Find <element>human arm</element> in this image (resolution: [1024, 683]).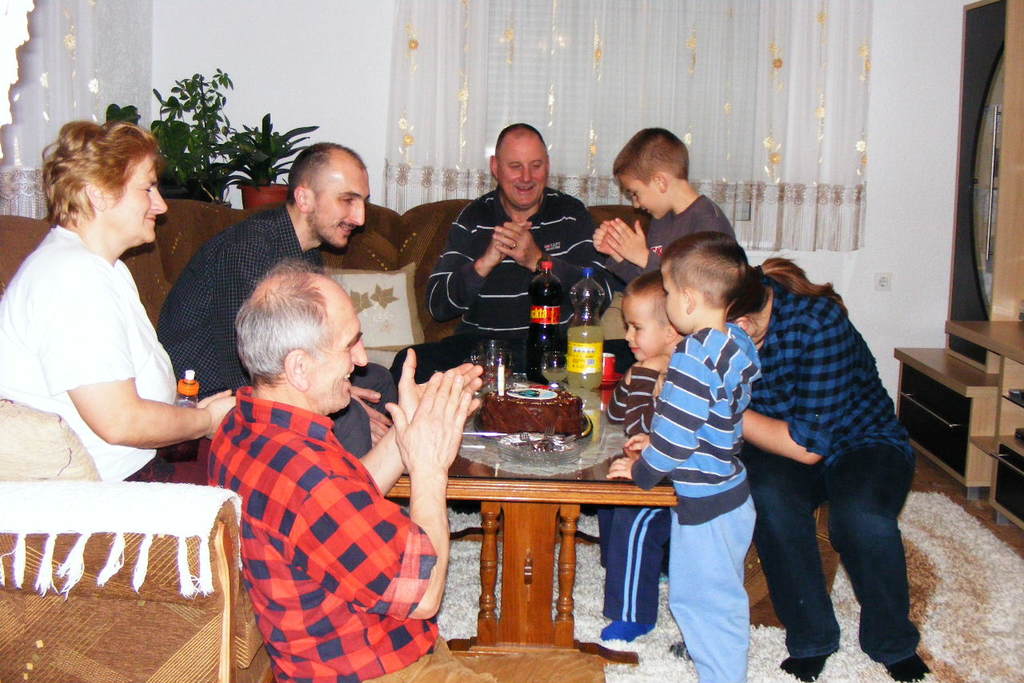
x1=741, y1=306, x2=850, y2=465.
